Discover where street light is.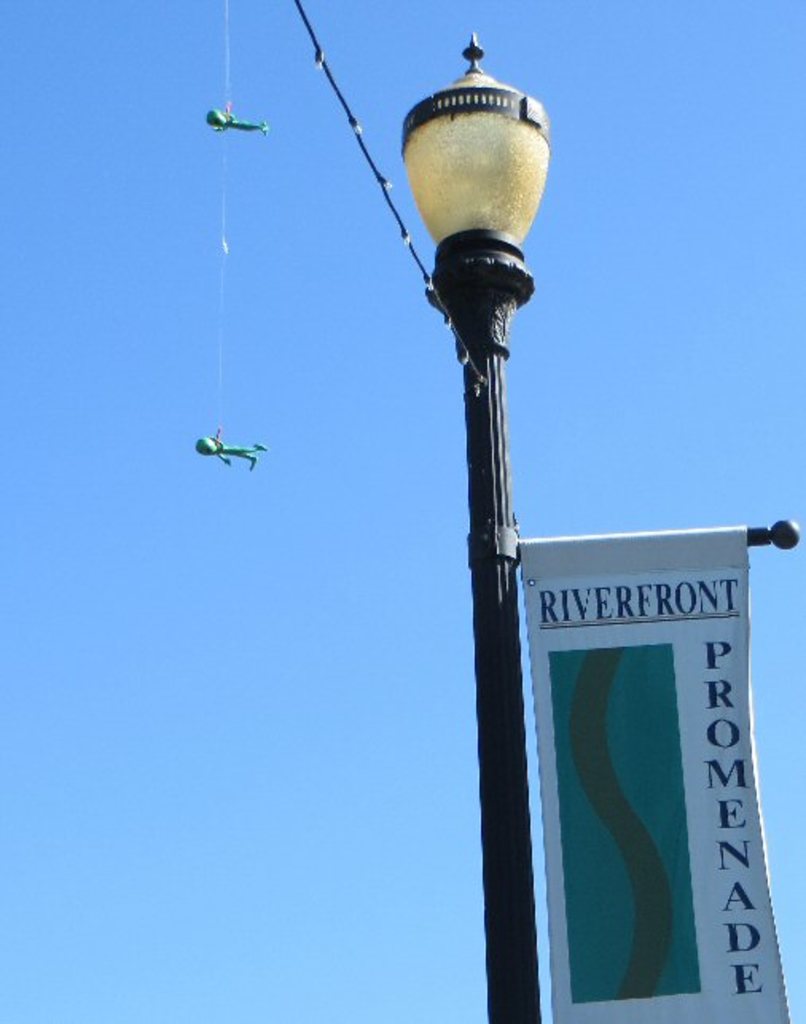
Discovered at 389/29/561/1019.
